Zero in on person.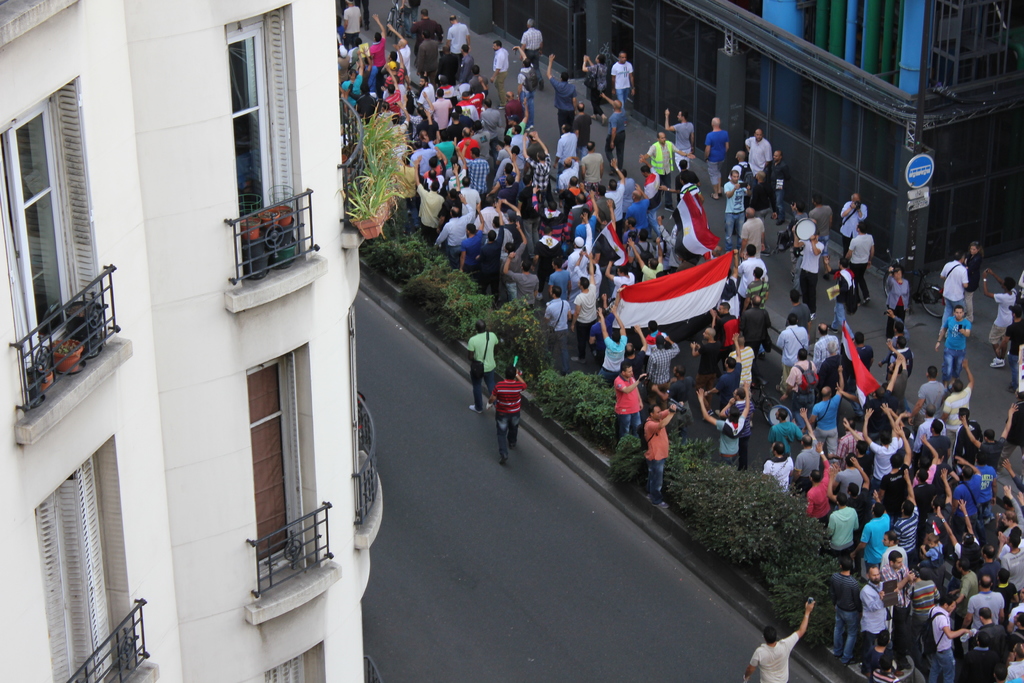
Zeroed in: <box>639,400,677,506</box>.
